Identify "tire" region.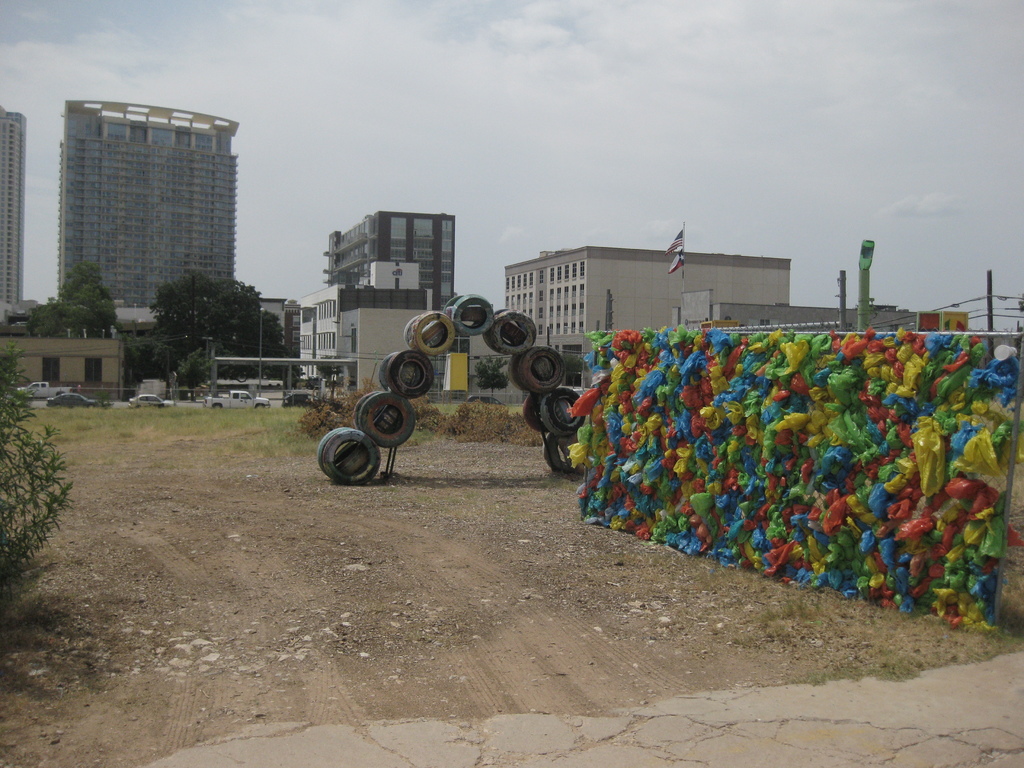
Region: locate(502, 321, 529, 344).
